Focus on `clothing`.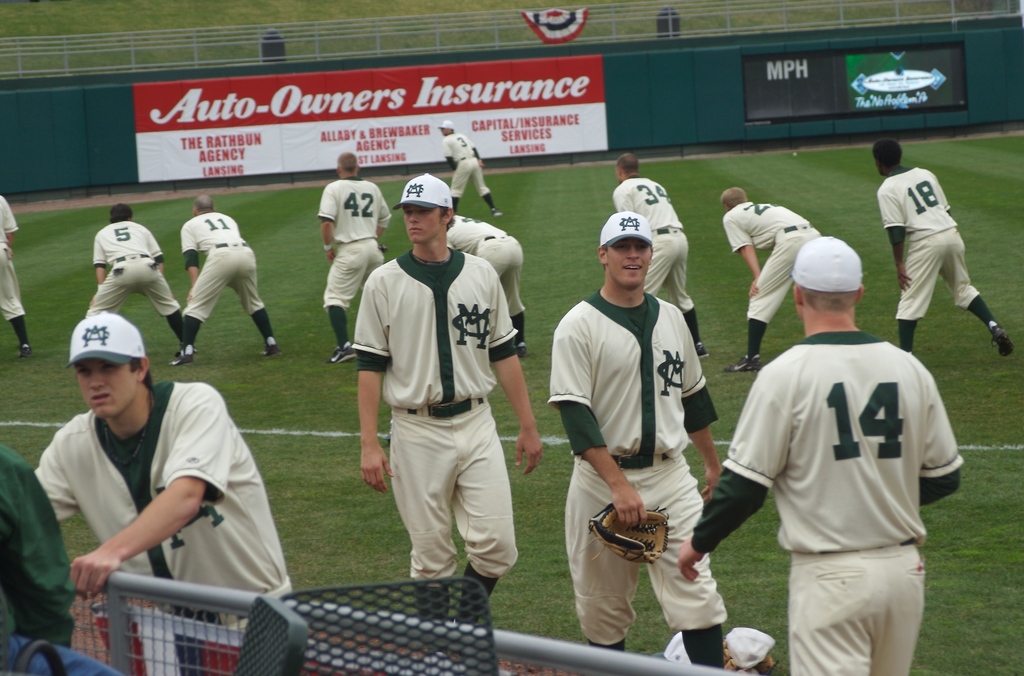
Focused at <region>611, 178, 700, 313</region>.
